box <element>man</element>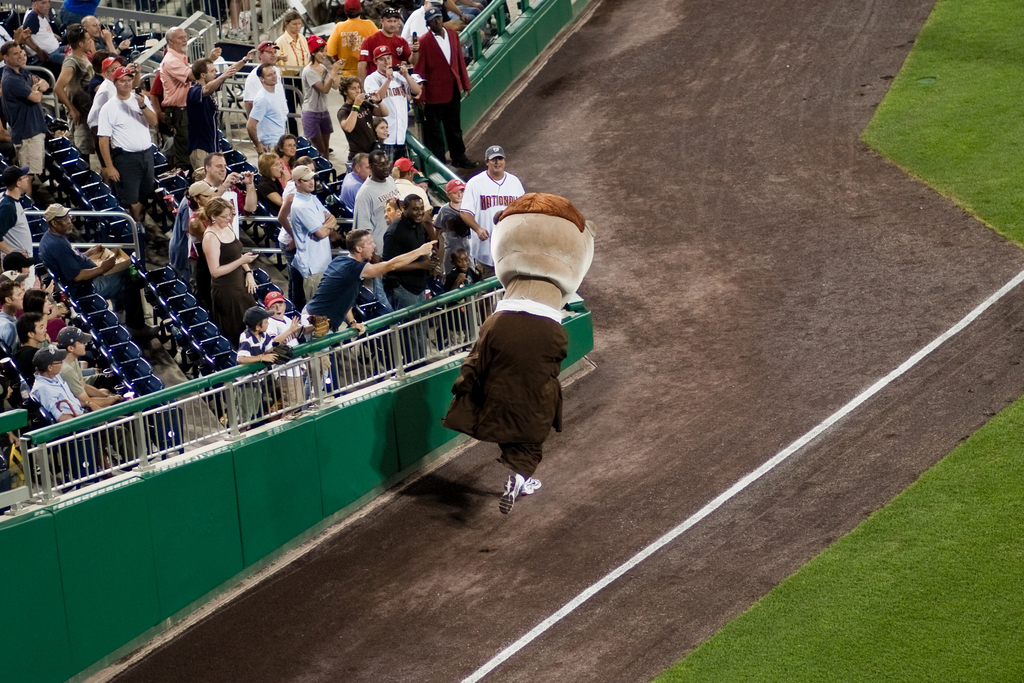
<bbox>58, 327, 126, 427</bbox>
